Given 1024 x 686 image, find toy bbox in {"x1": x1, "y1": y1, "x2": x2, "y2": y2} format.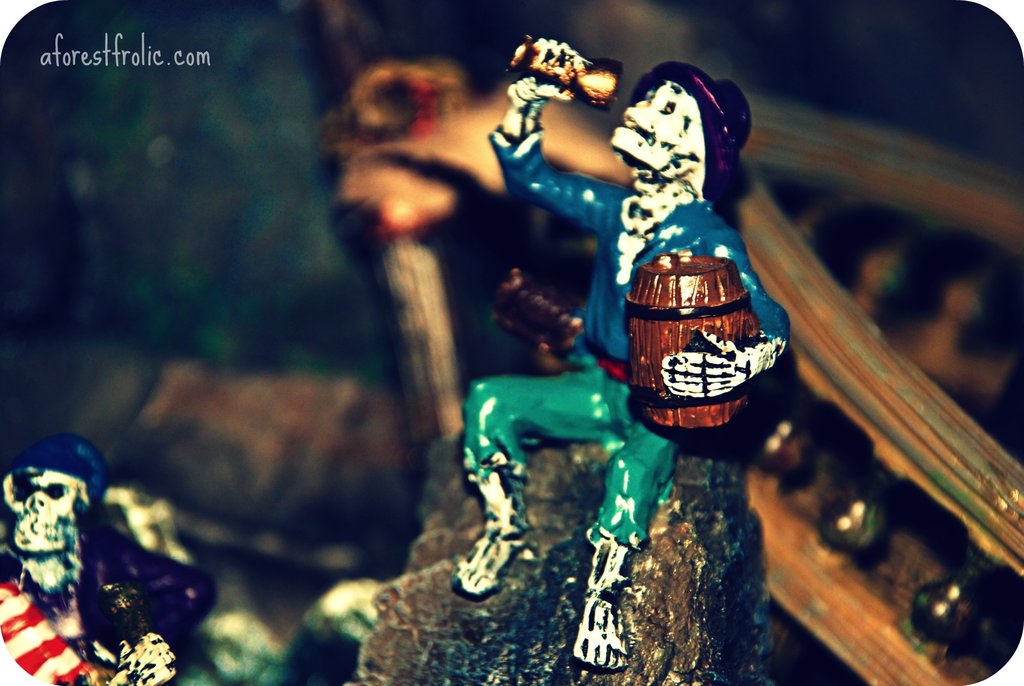
{"x1": 451, "y1": 33, "x2": 790, "y2": 669}.
